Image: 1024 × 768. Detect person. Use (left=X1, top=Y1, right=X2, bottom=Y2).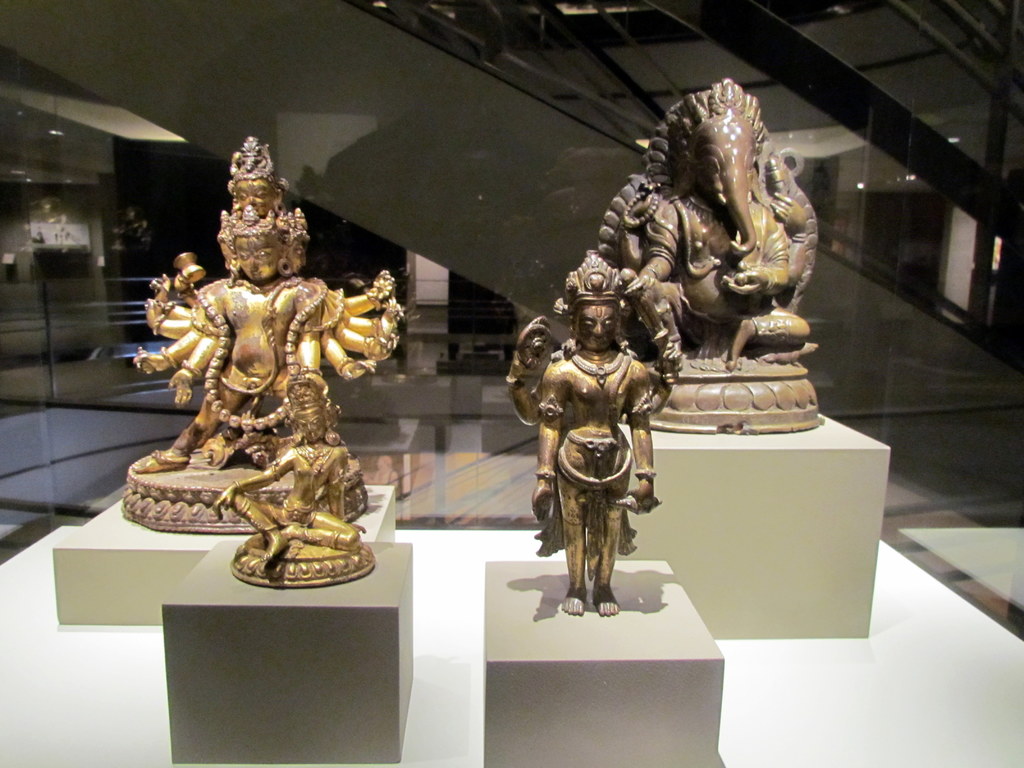
(left=210, top=367, right=366, bottom=566).
